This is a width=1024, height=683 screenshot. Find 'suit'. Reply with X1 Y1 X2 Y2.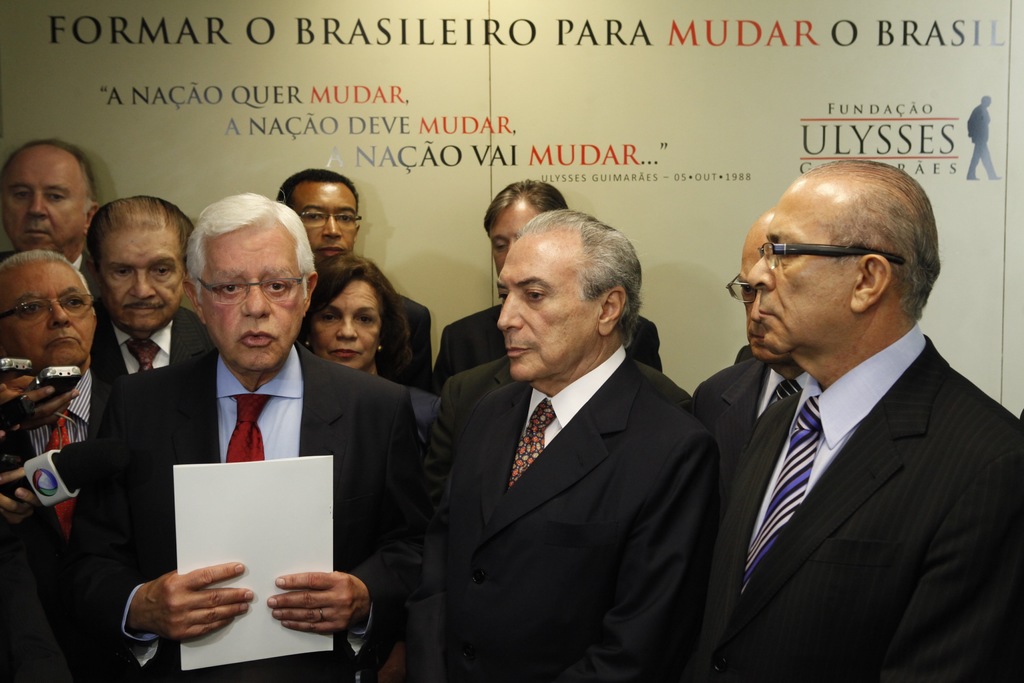
394 292 434 403.
